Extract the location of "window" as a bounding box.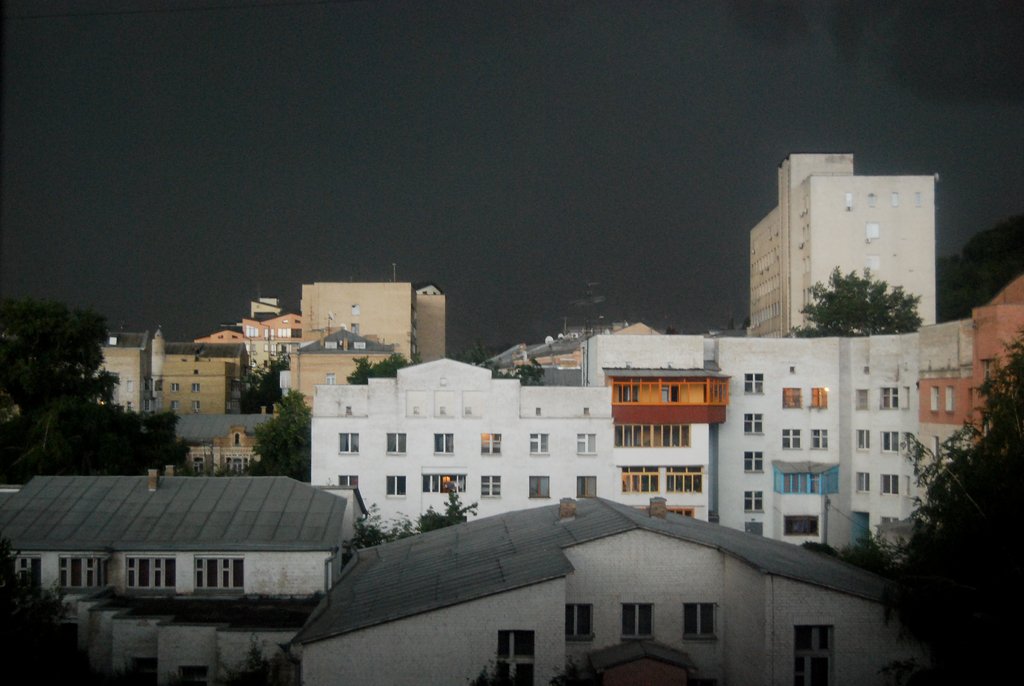
{"left": 52, "top": 559, "right": 100, "bottom": 586}.
